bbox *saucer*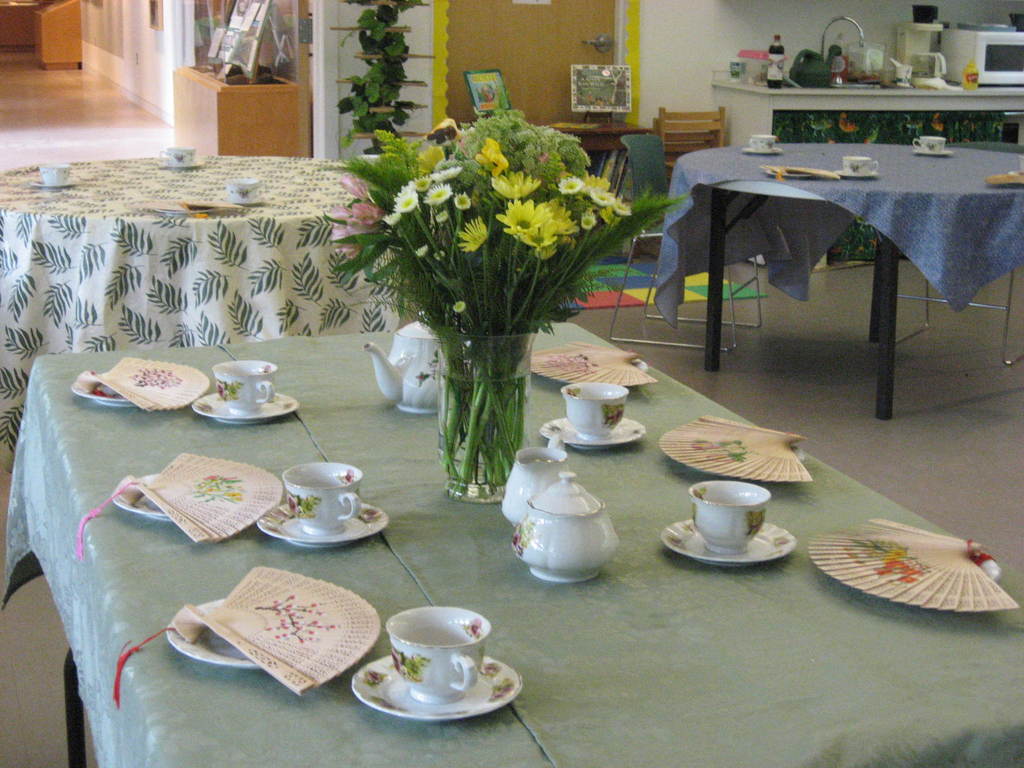
select_region(160, 164, 202, 170)
